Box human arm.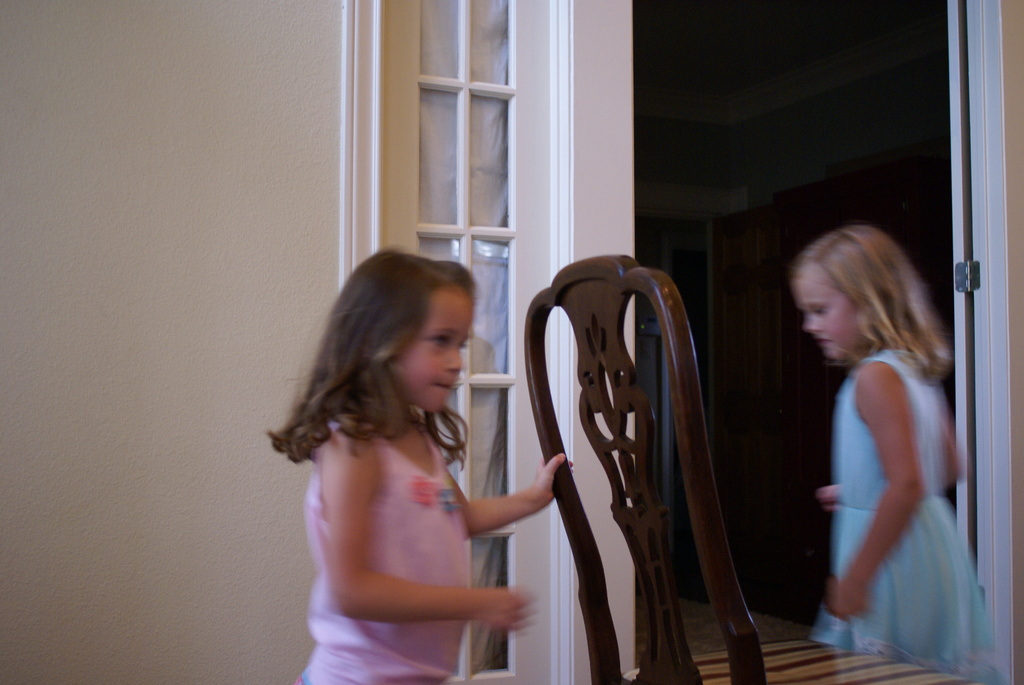
x1=821 y1=365 x2=951 y2=617.
